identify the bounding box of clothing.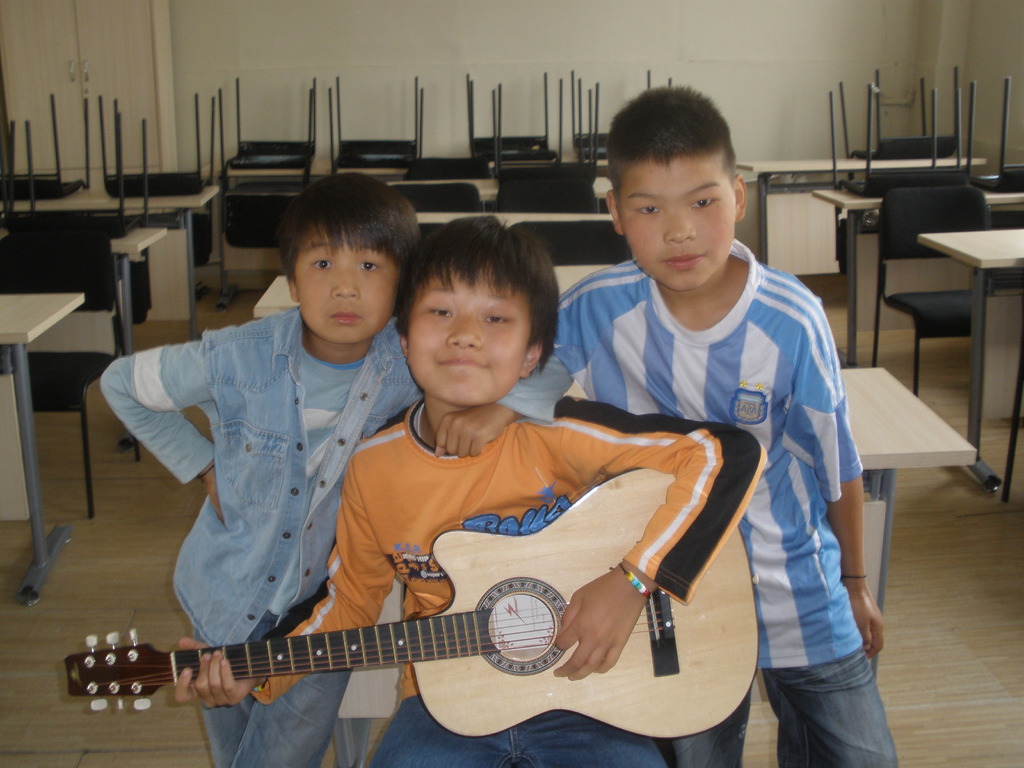
select_region(505, 241, 902, 767).
